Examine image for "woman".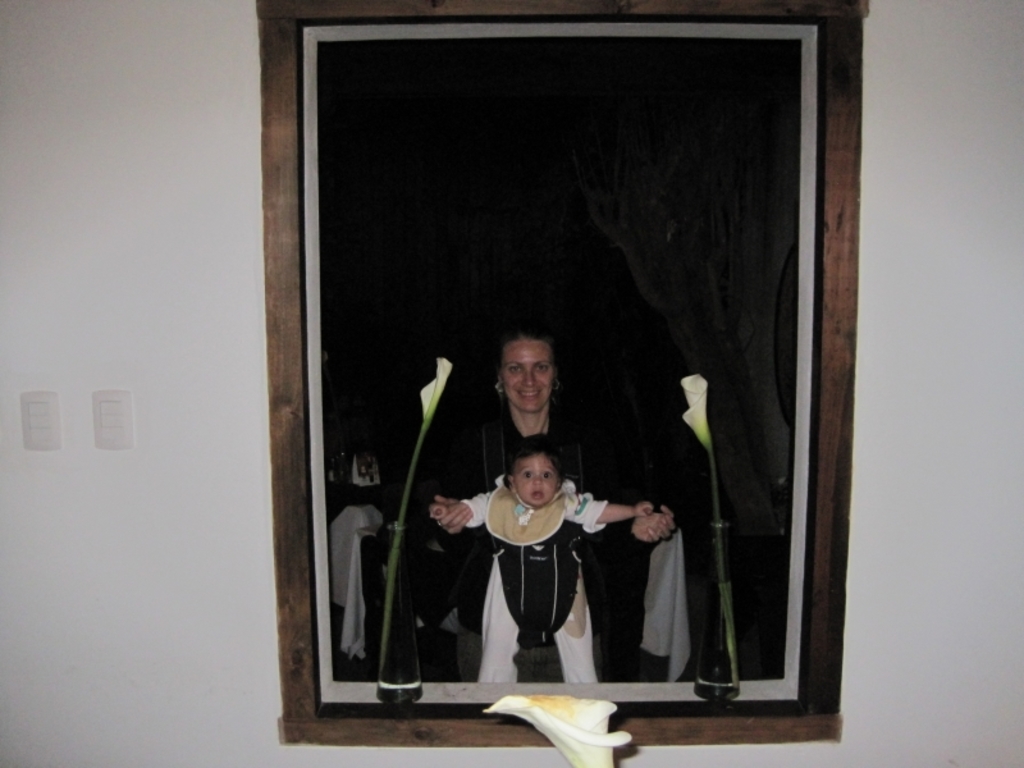
Examination result: x1=426 y1=316 x2=673 y2=684.
